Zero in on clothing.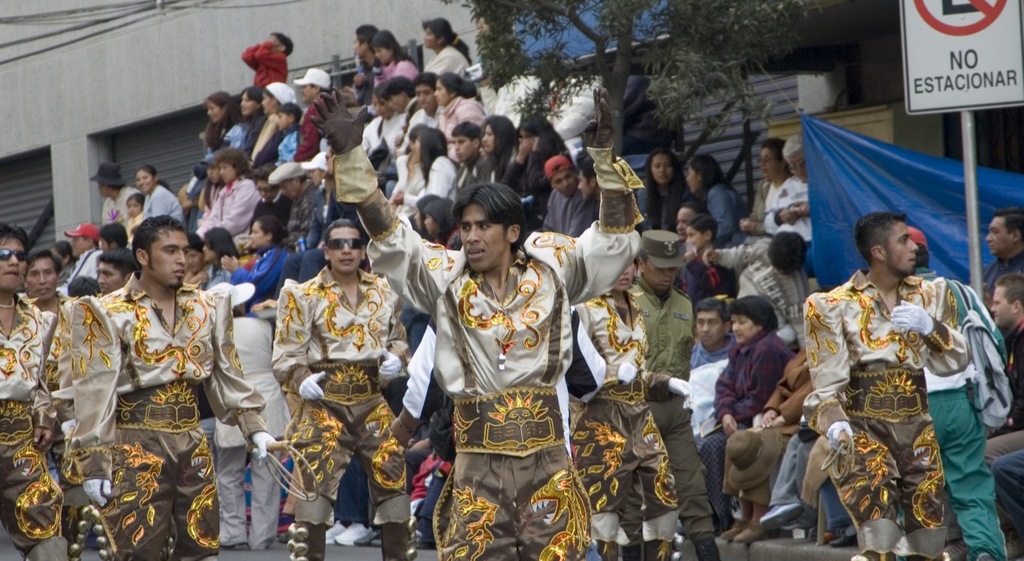
Zeroed in: box(814, 250, 979, 538).
